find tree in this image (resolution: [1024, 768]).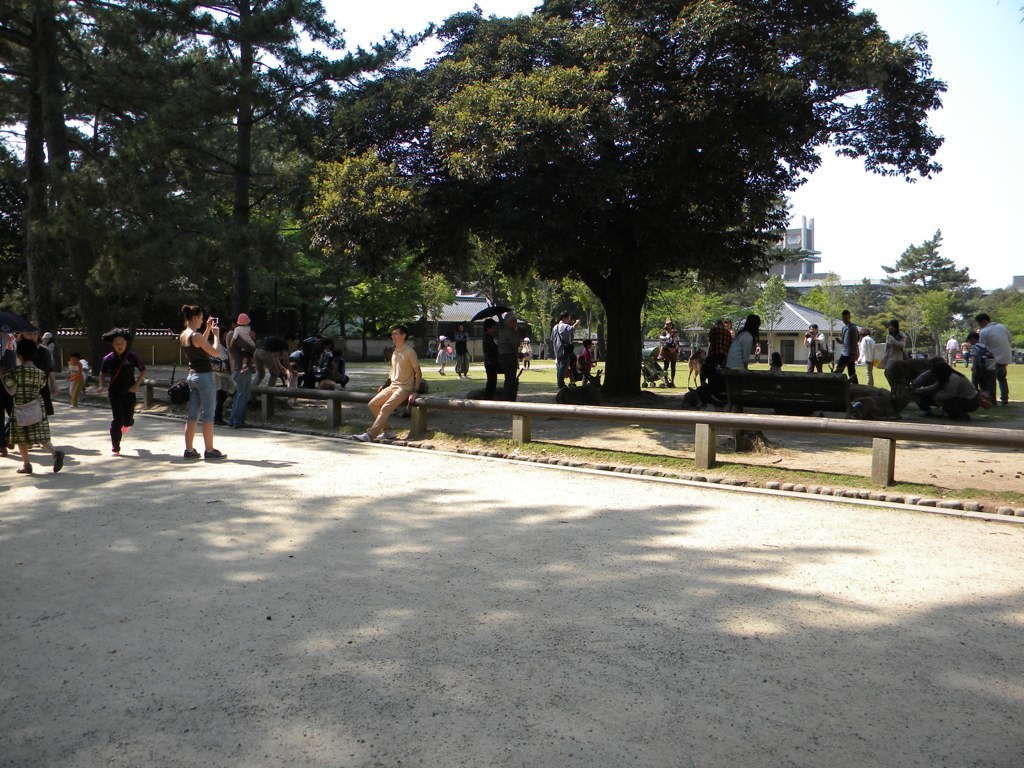
(494, 273, 567, 362).
